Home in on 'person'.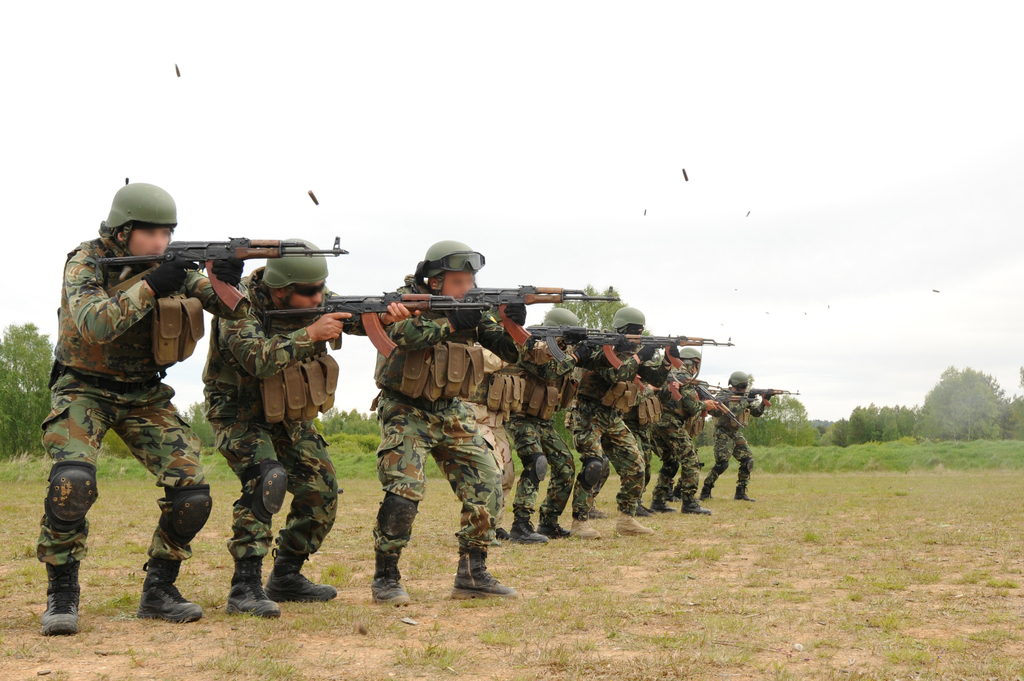
Homed in at 496, 308, 593, 541.
